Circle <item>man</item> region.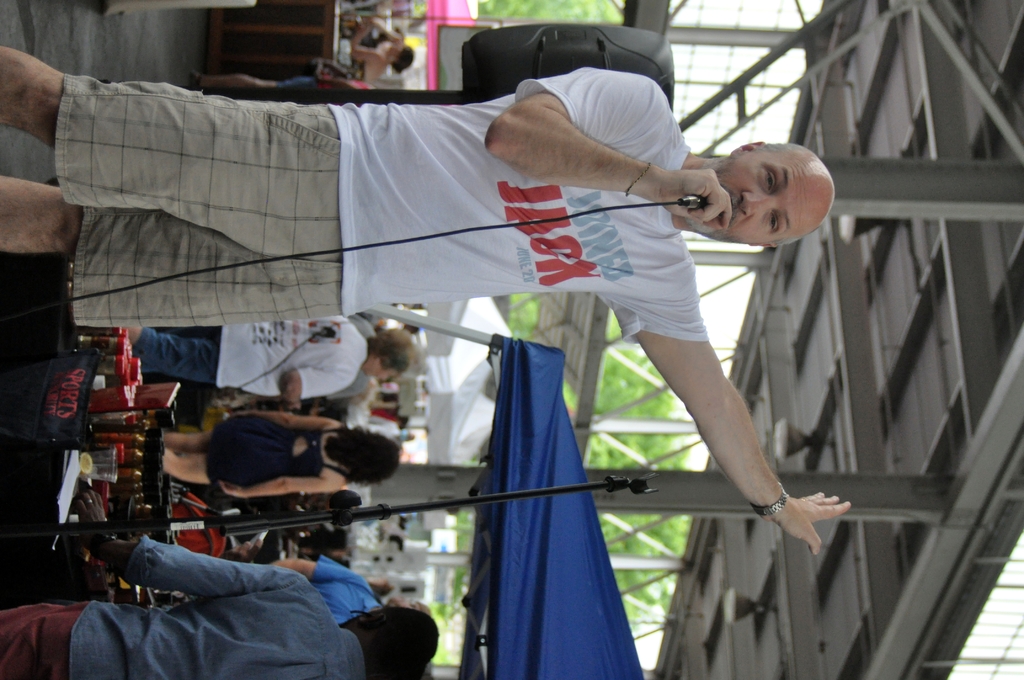
Region: <region>69, 46, 836, 666</region>.
